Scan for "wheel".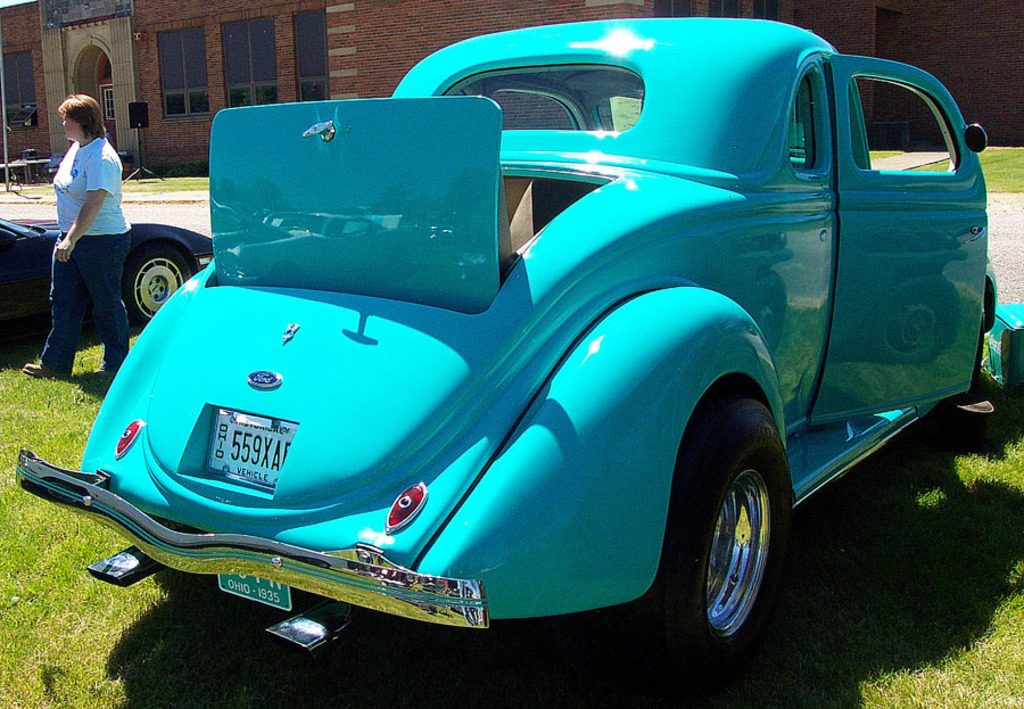
Scan result: bbox(614, 393, 802, 669).
